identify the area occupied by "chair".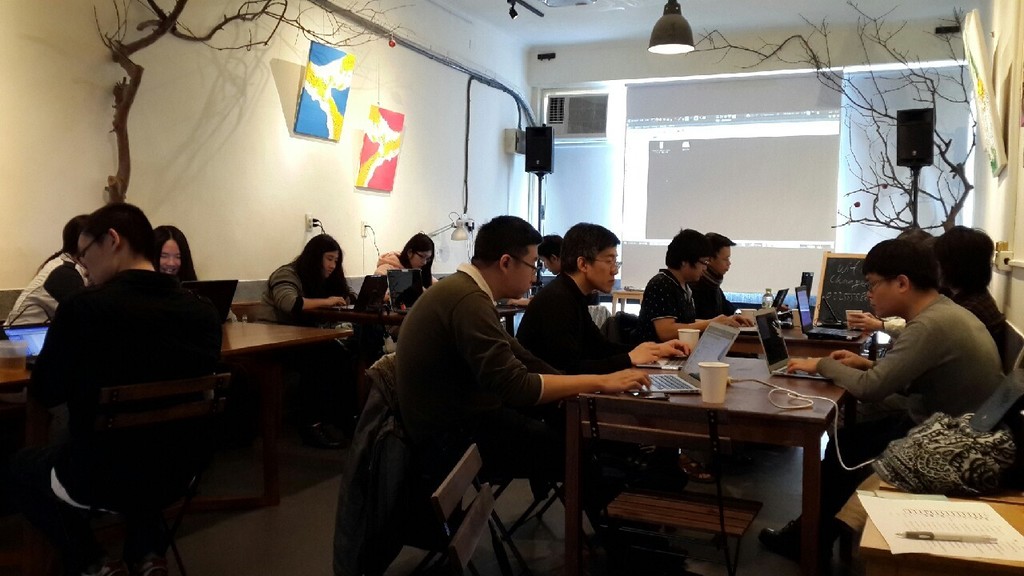
Area: rect(356, 450, 510, 575).
